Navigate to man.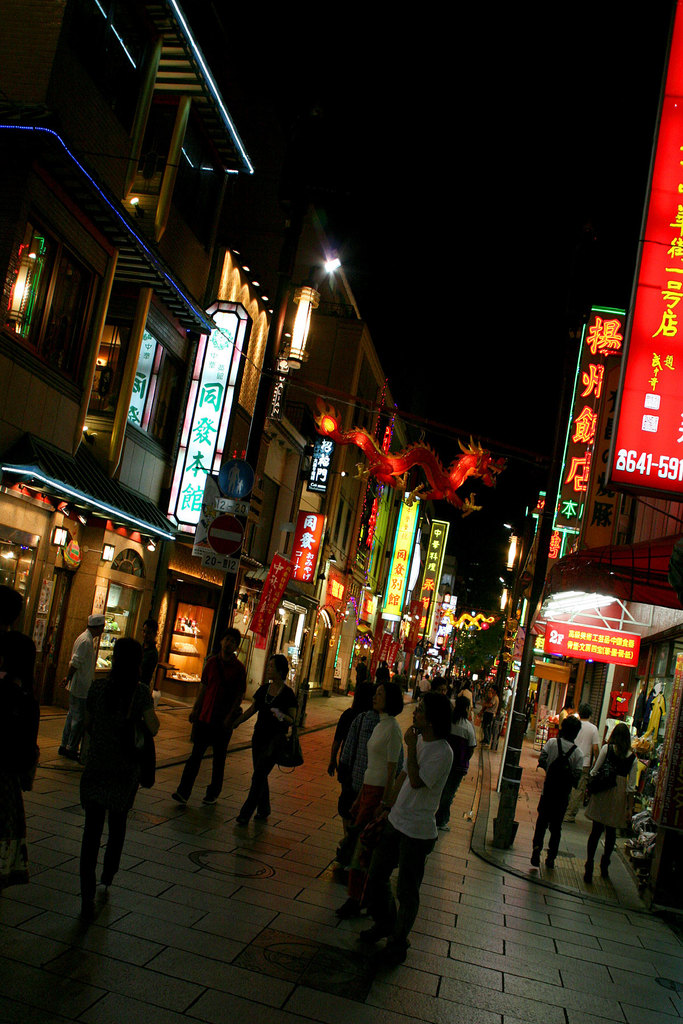
Navigation target: 368, 698, 452, 967.
